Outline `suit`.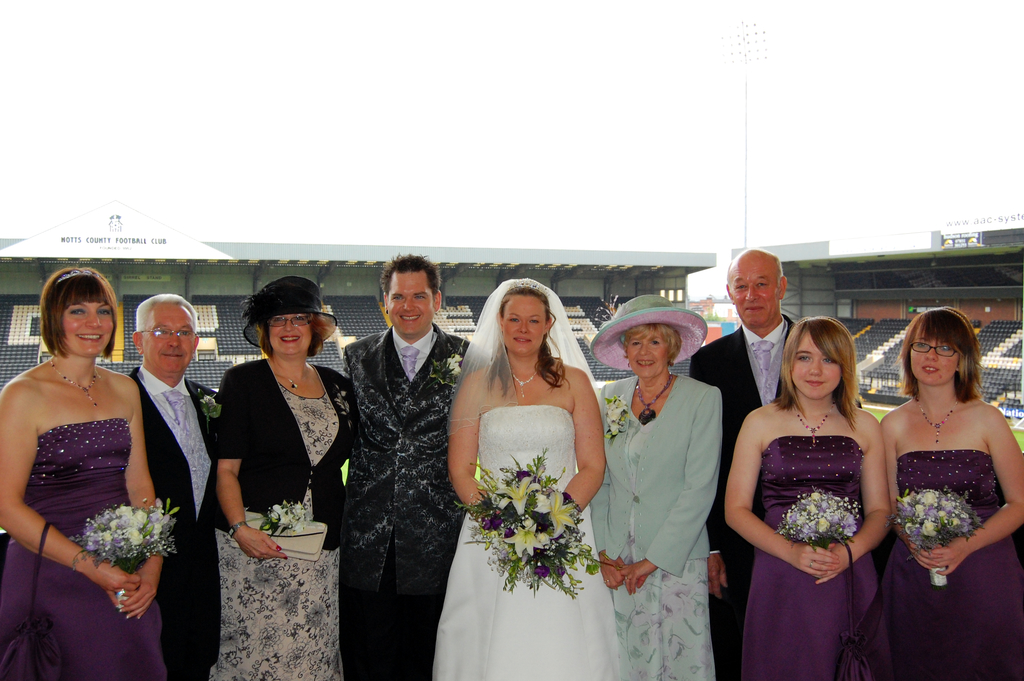
Outline: box(685, 324, 794, 675).
